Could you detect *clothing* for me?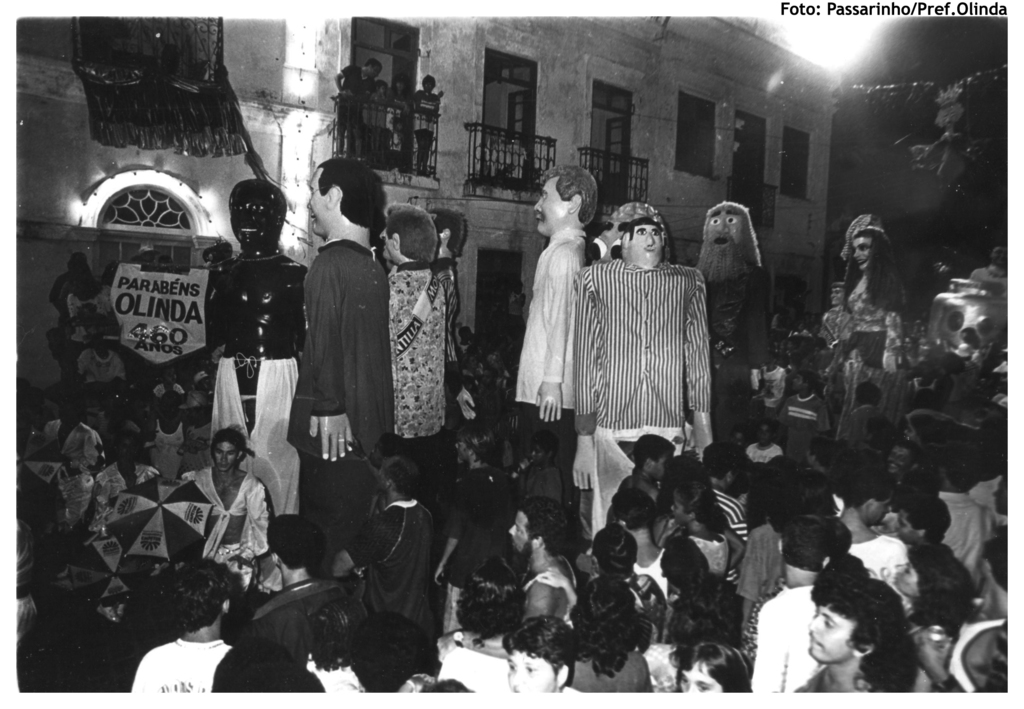
Detection result: [x1=522, y1=551, x2=580, y2=628].
